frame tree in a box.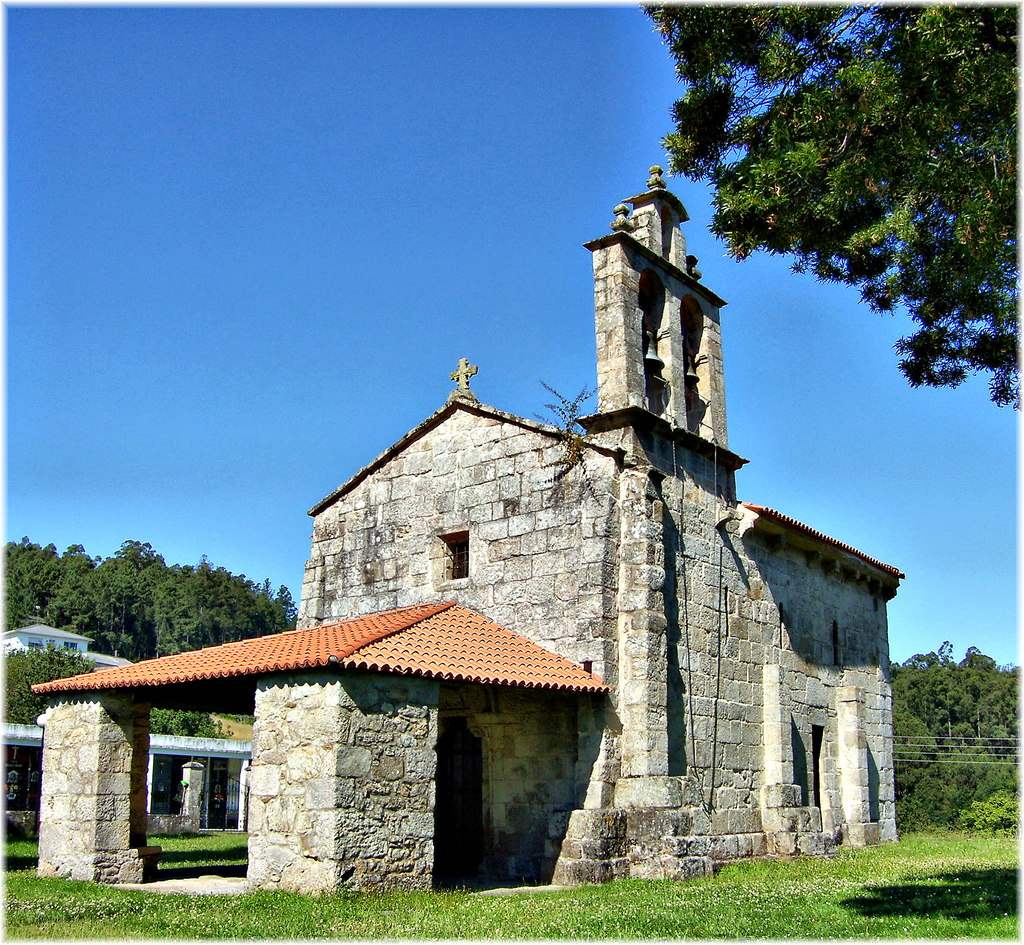
box=[637, 0, 1023, 414].
